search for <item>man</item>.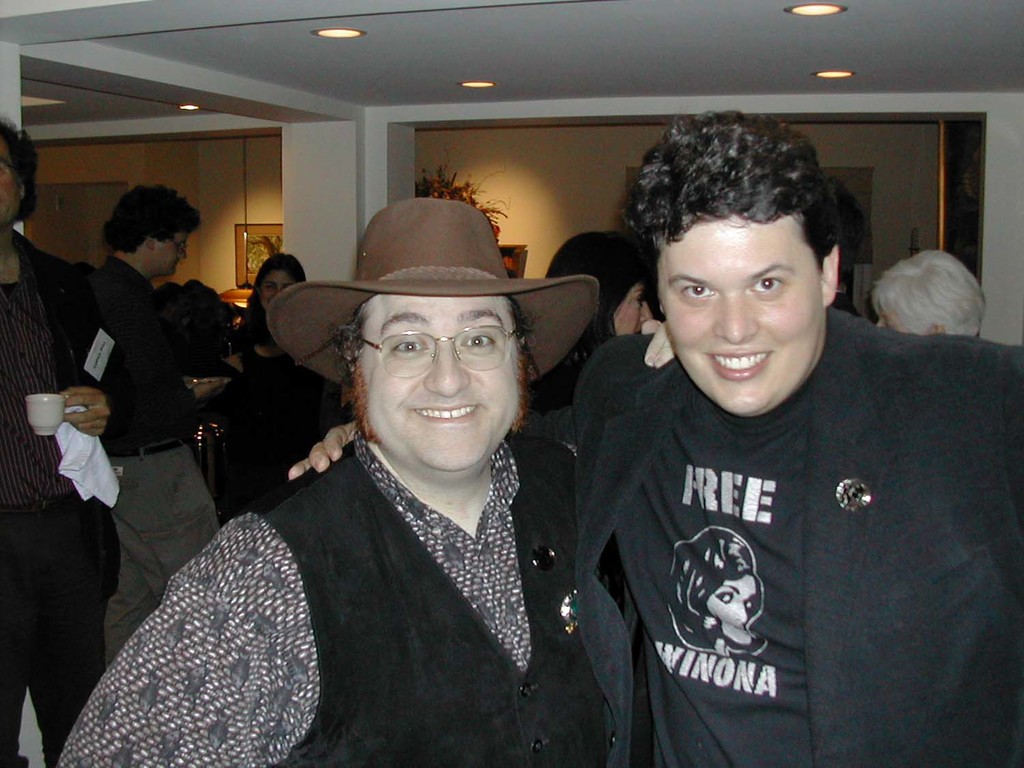
Found at bbox=(152, 281, 190, 357).
